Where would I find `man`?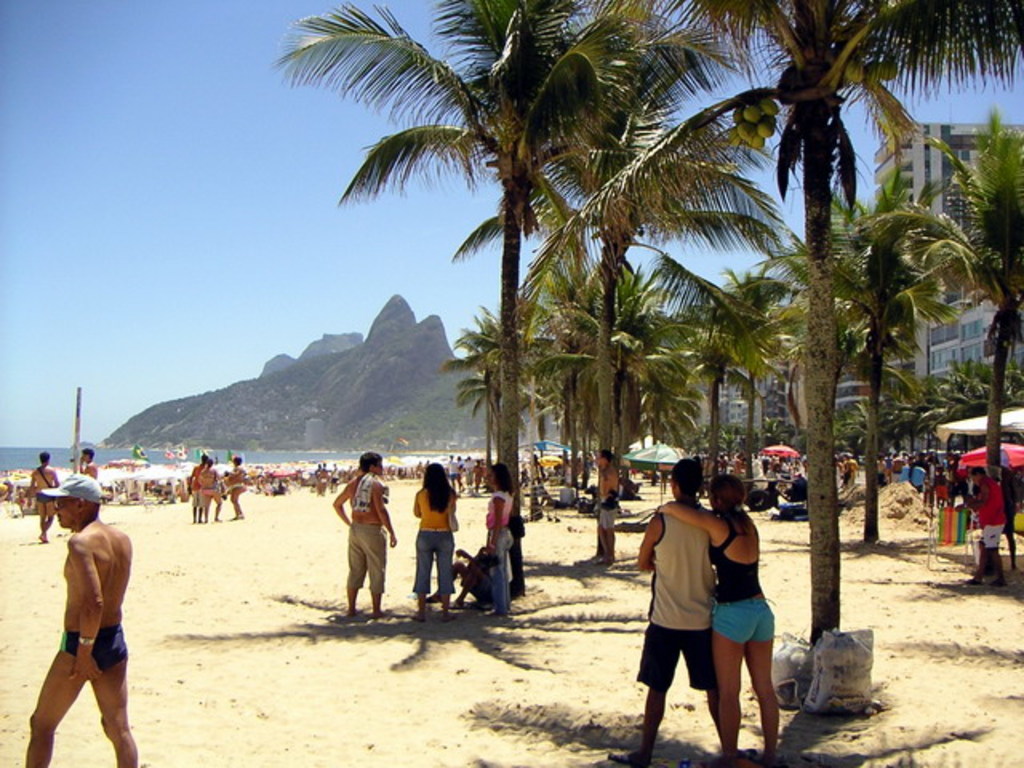
At x1=221 y1=451 x2=248 y2=518.
